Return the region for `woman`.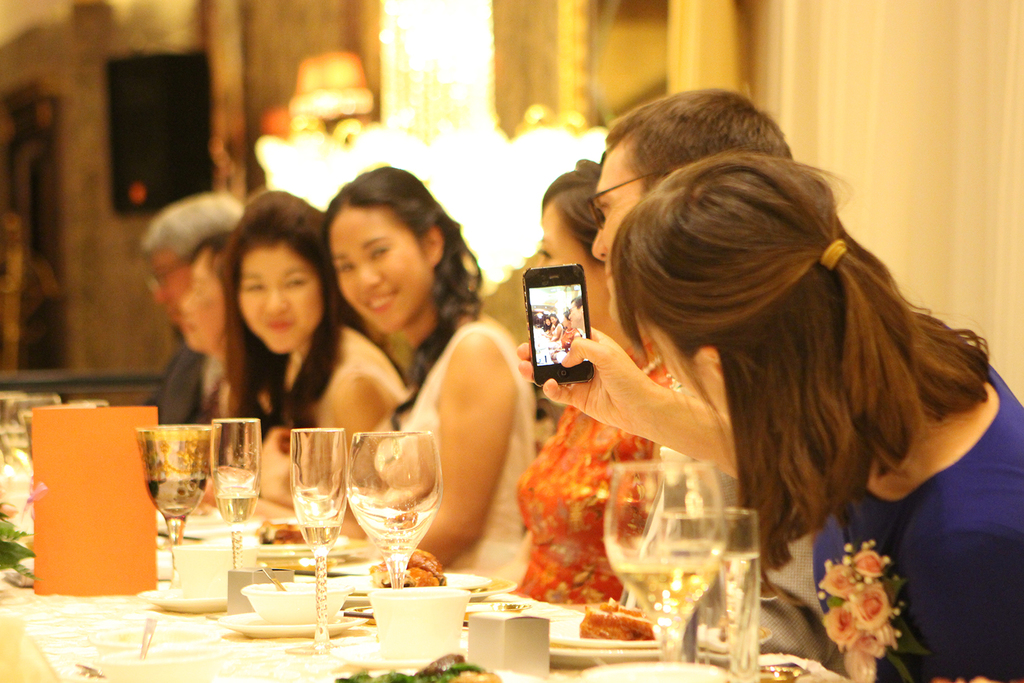
crop(514, 144, 1023, 682).
